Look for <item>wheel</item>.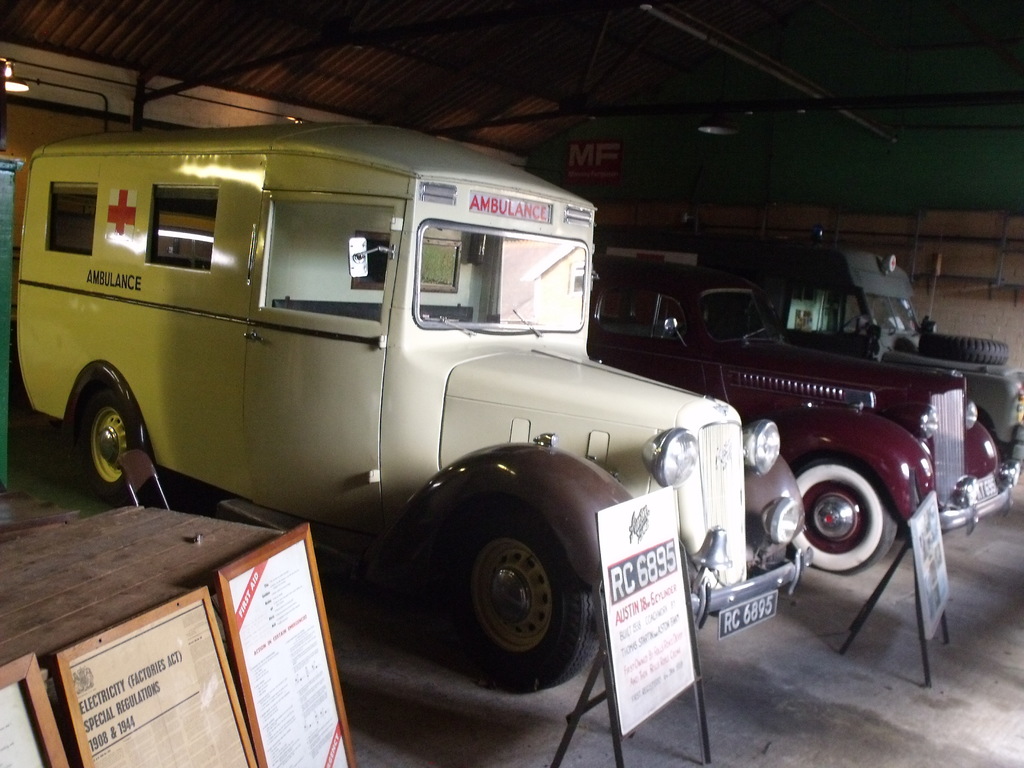
Found: 793/458/897/574.
